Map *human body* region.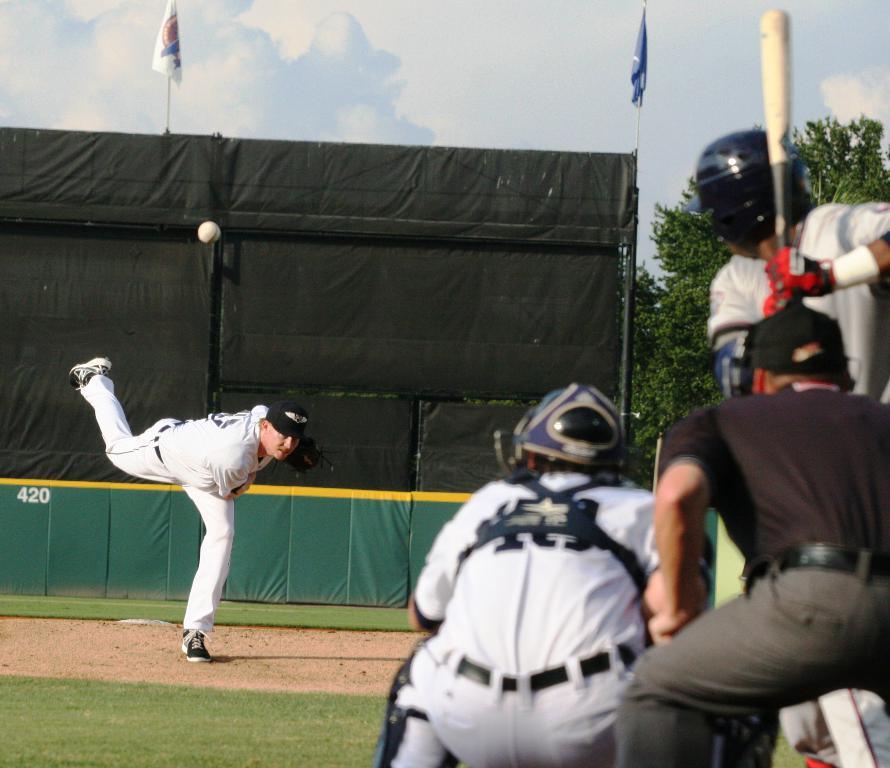
Mapped to x1=716, y1=210, x2=889, y2=400.
